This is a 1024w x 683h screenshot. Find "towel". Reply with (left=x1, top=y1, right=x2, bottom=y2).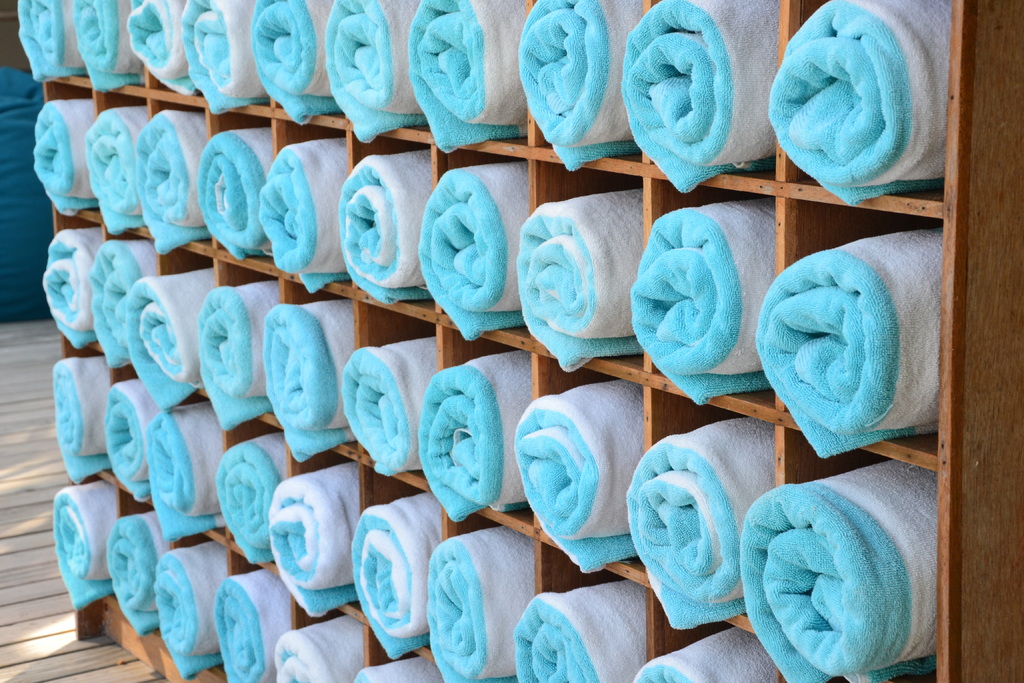
(left=515, top=375, right=646, bottom=572).
